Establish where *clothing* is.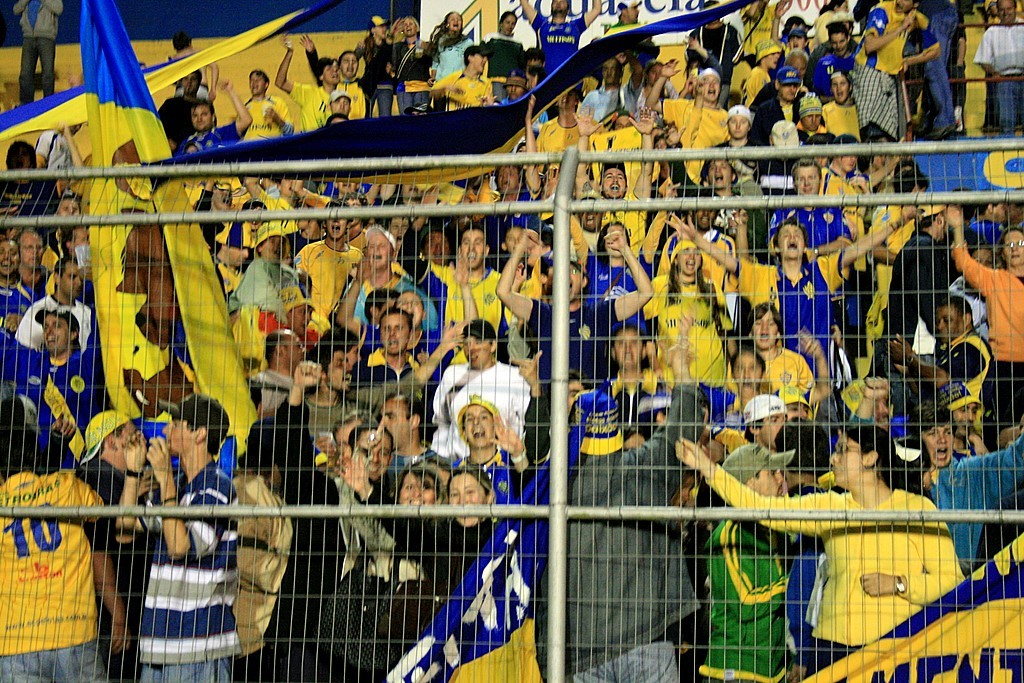
Established at left=36, top=304, right=103, bottom=473.
